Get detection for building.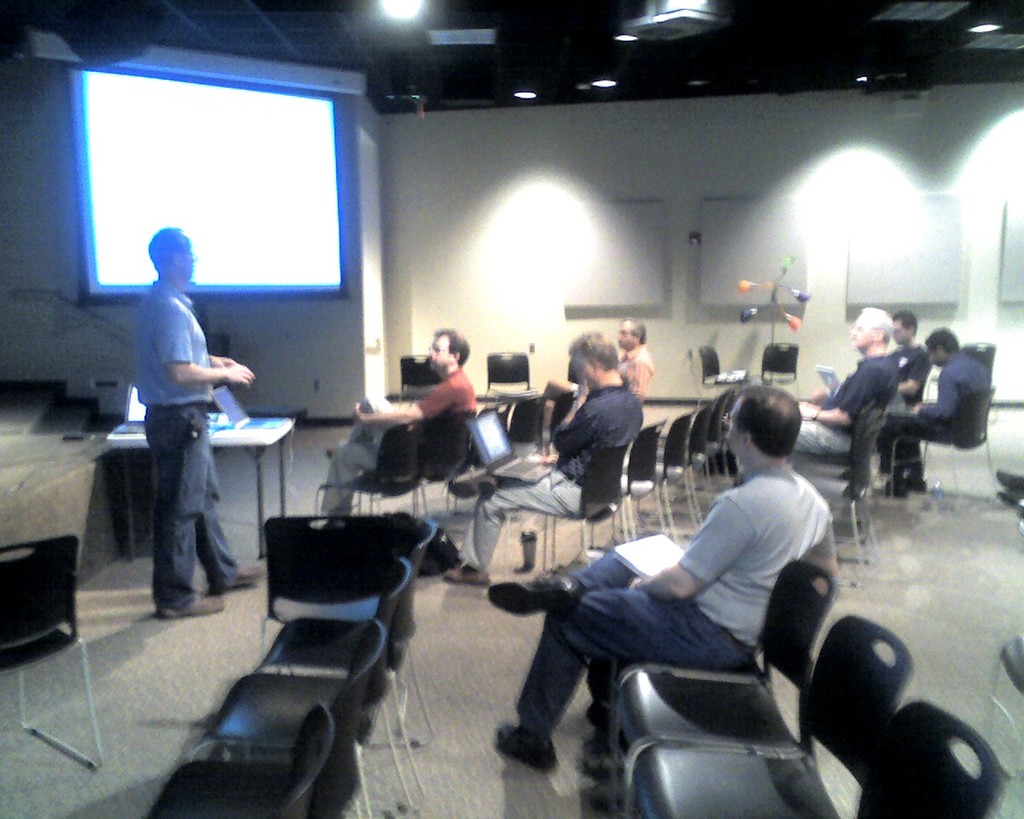
Detection: BBox(0, 0, 1023, 818).
